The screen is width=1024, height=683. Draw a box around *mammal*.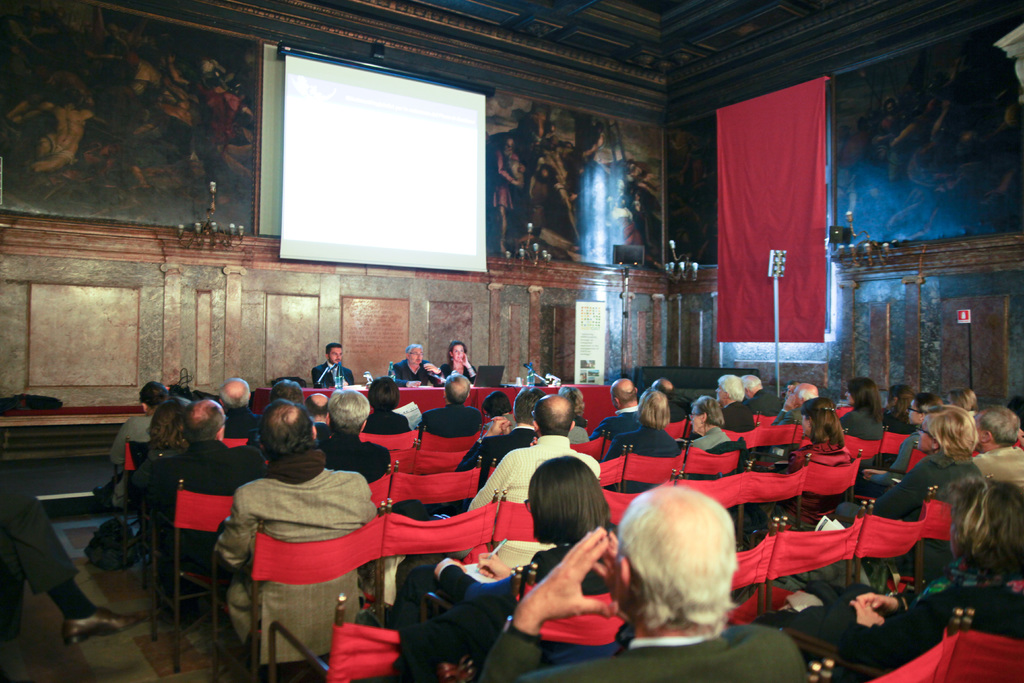
0:477:154:646.
